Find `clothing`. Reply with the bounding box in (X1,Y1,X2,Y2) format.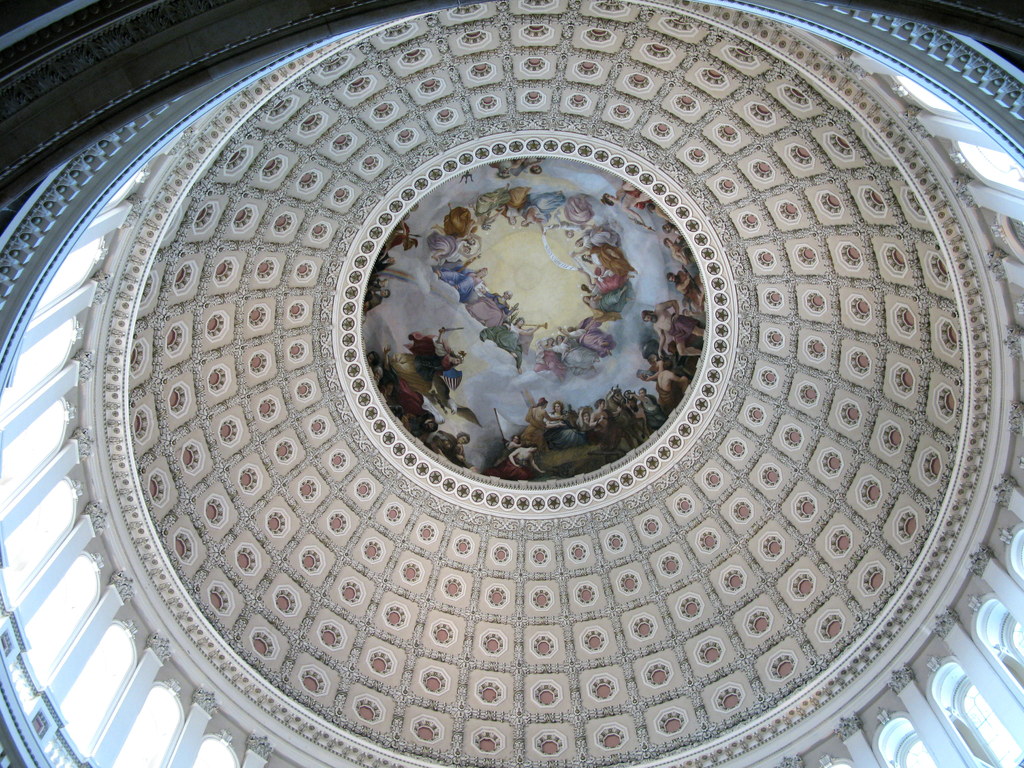
(518,407,547,450).
